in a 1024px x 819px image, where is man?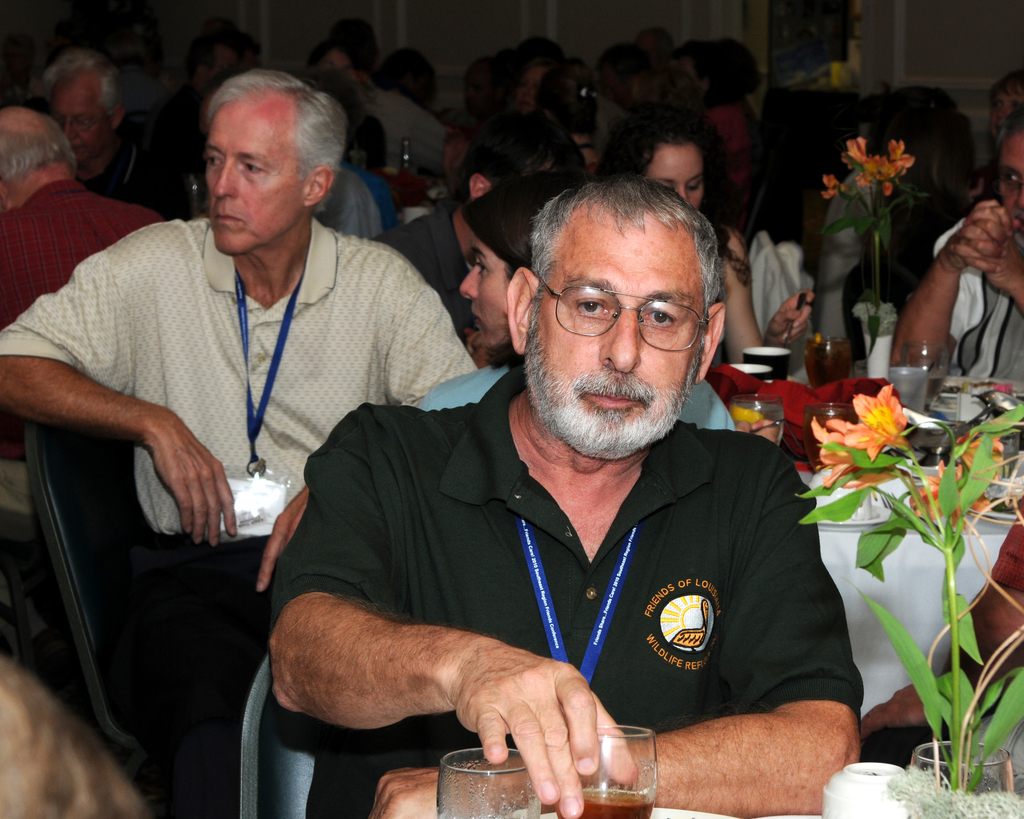
Rect(265, 179, 868, 818).
